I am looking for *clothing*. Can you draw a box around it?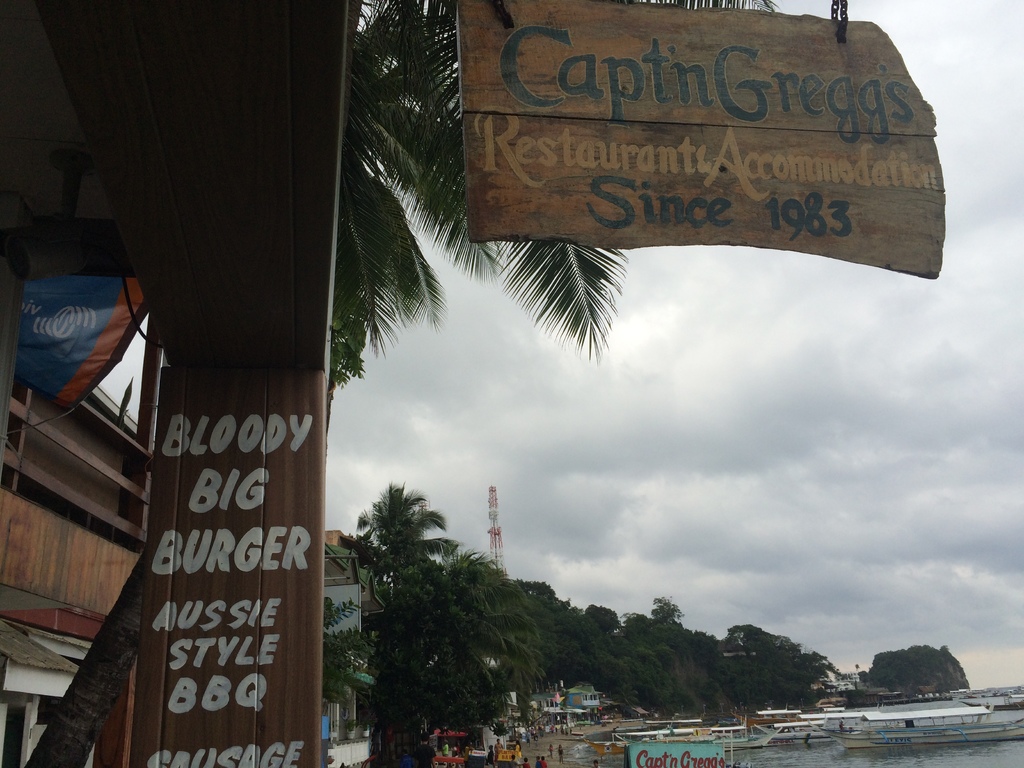
Sure, the bounding box is left=557, top=749, right=563, bottom=756.
